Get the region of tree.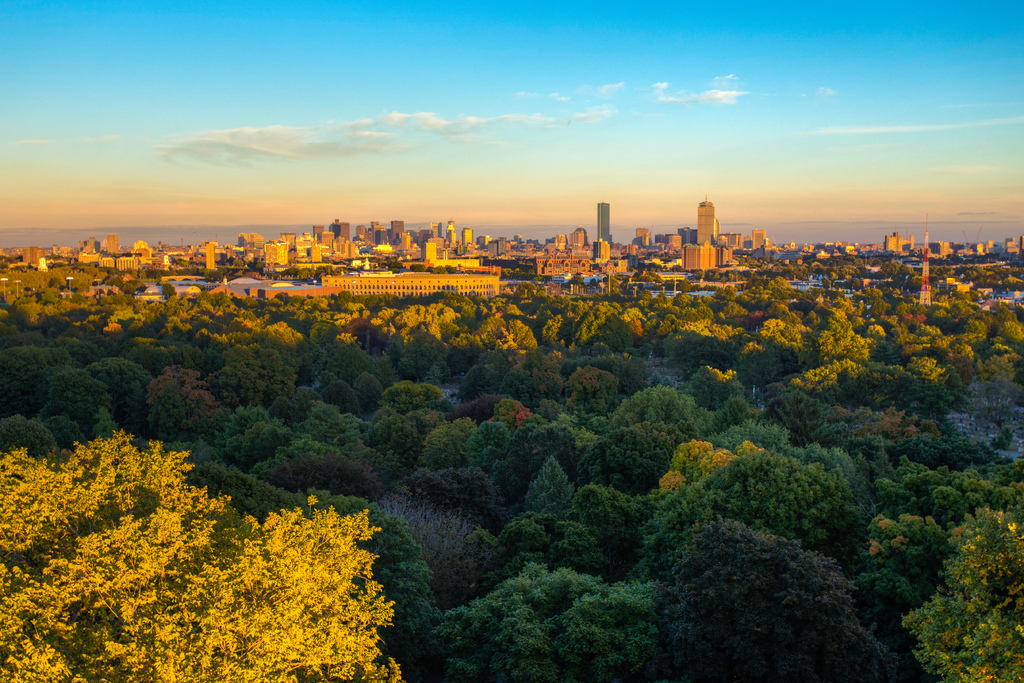
region(874, 459, 1023, 520).
